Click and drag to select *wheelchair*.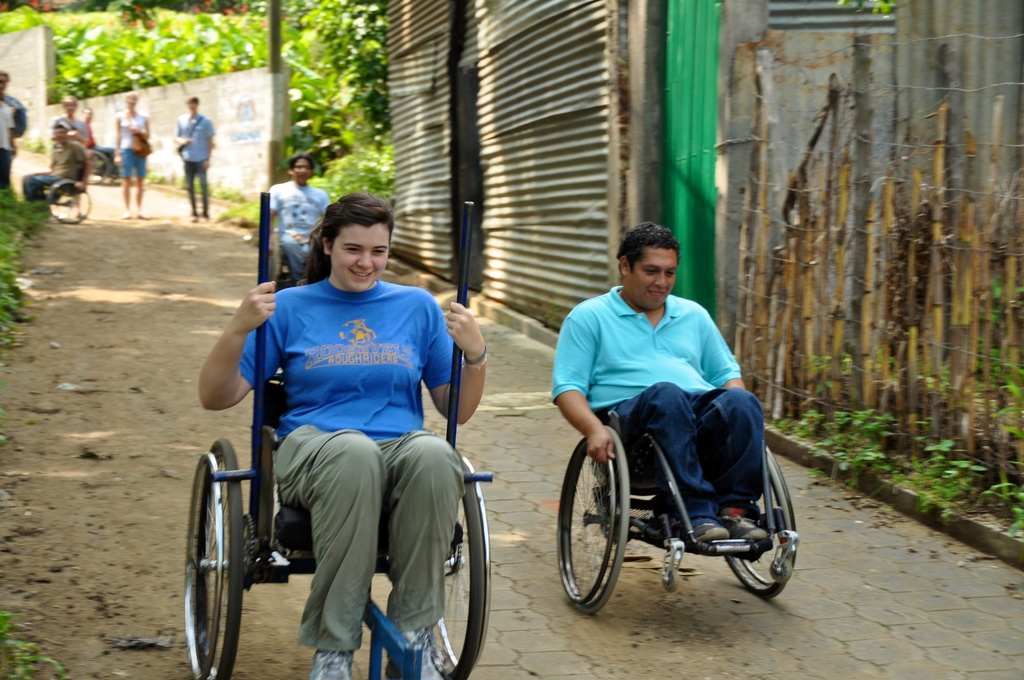
Selection: box=[257, 185, 314, 299].
